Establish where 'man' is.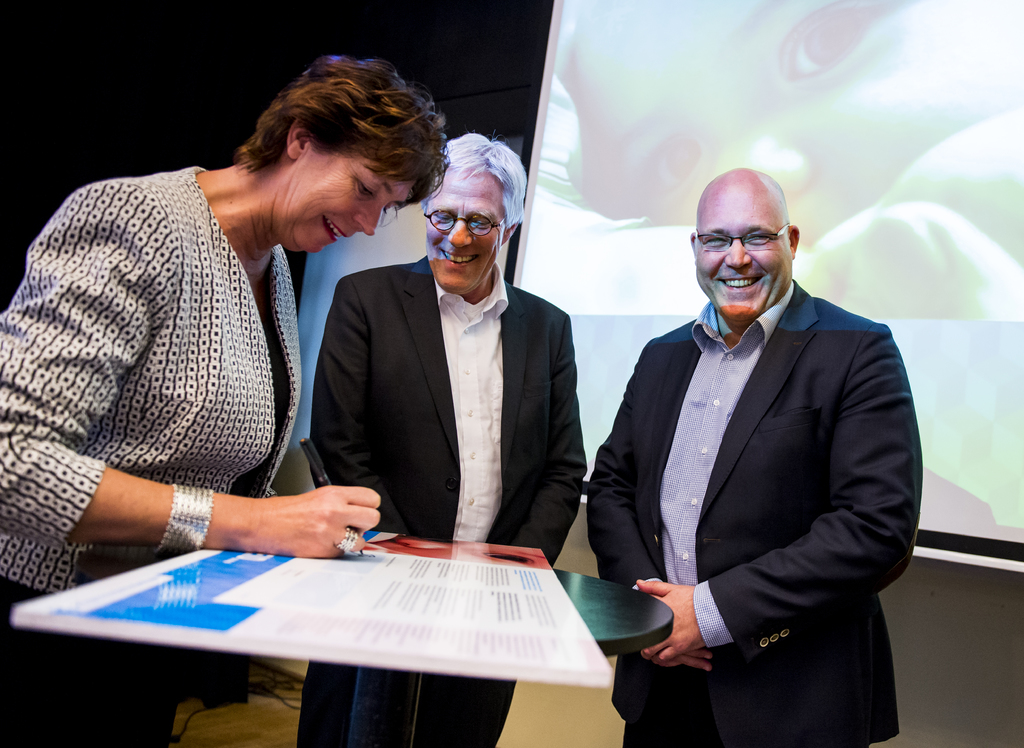
Established at Rect(585, 150, 931, 740).
